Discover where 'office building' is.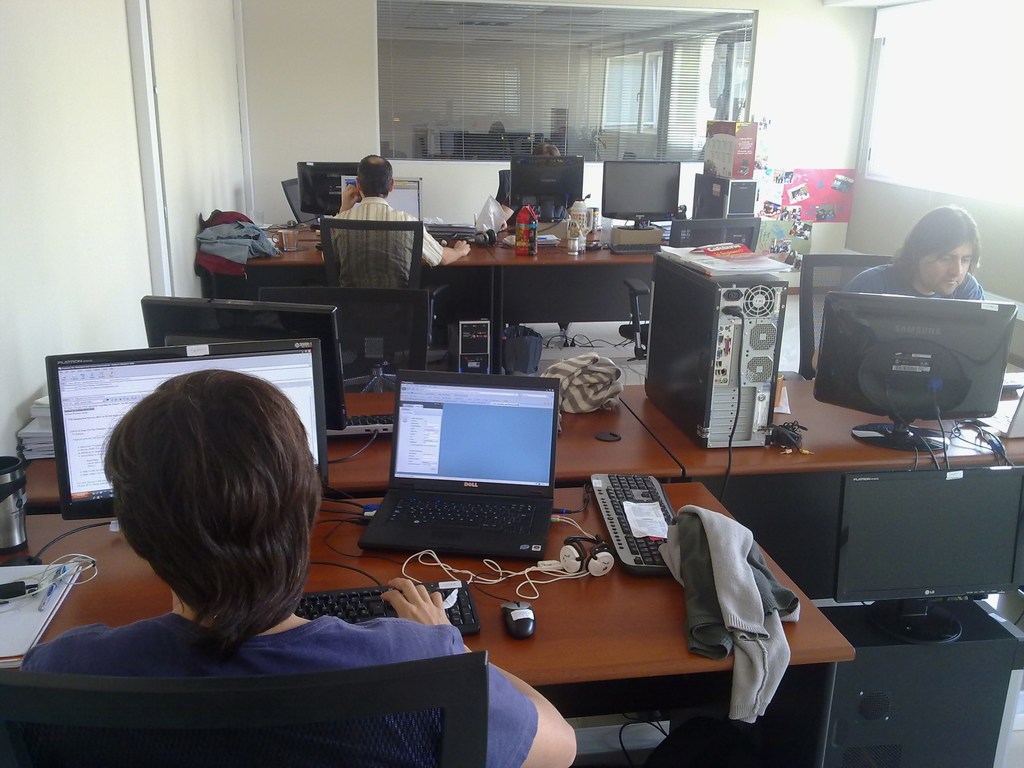
Discovered at crop(0, 0, 1023, 767).
